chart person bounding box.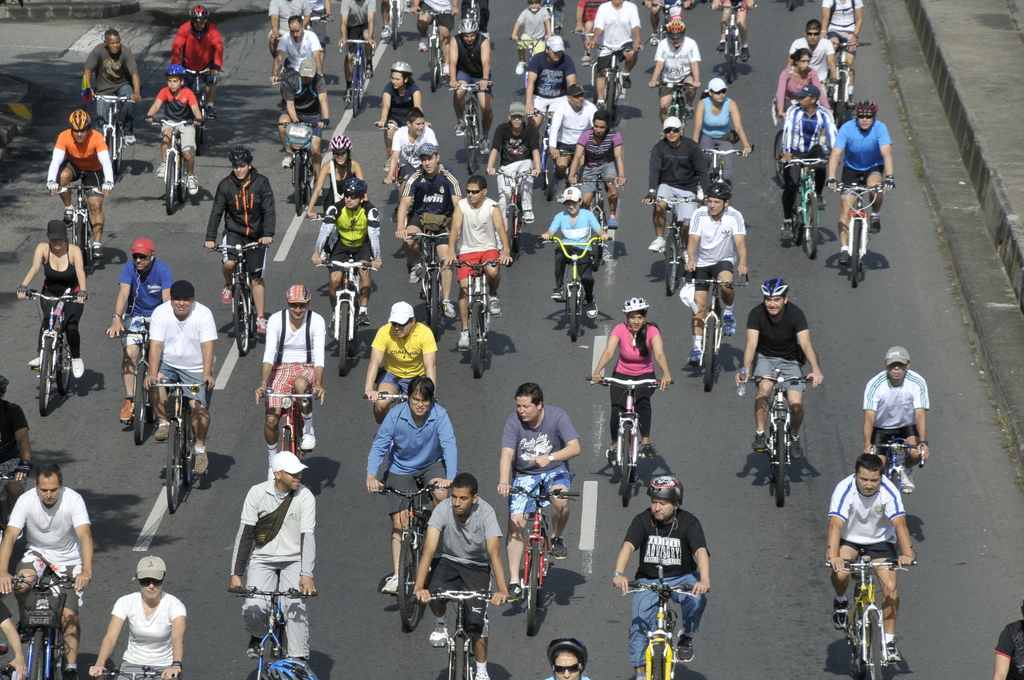
Charted: left=0, top=455, right=98, bottom=679.
